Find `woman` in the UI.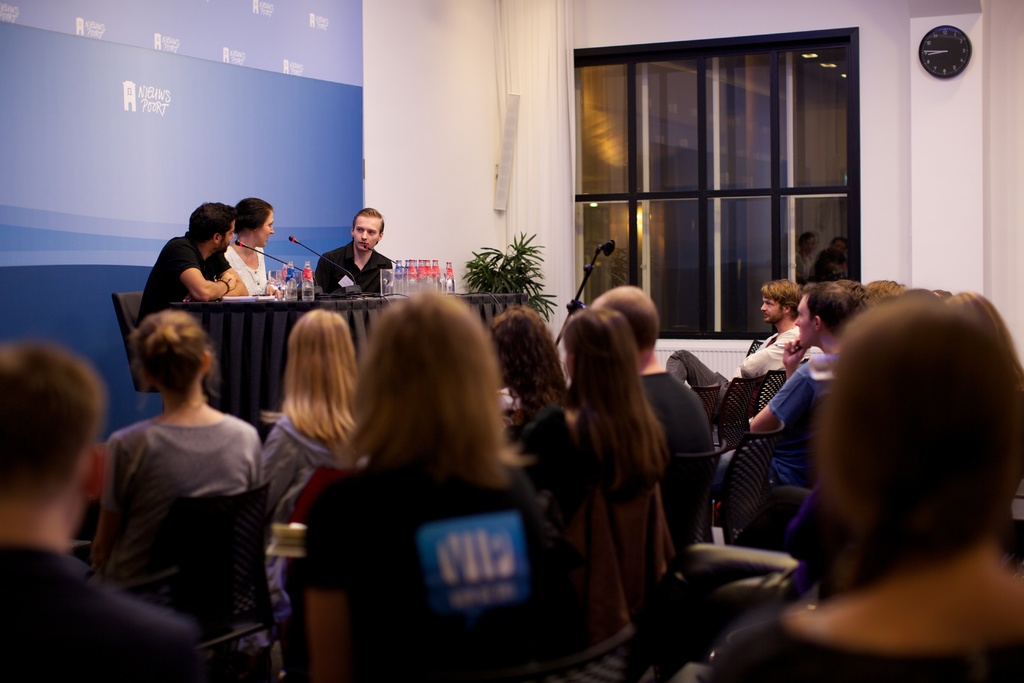
UI element at (x1=282, y1=286, x2=584, y2=682).
